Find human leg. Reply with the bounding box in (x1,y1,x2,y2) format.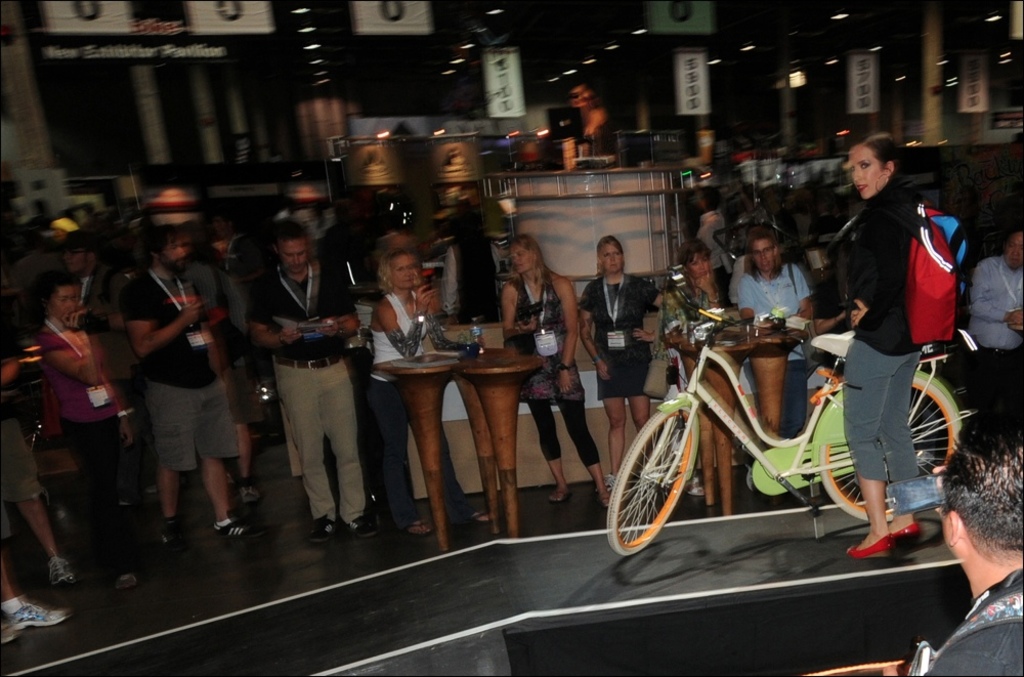
(157,457,179,553).
